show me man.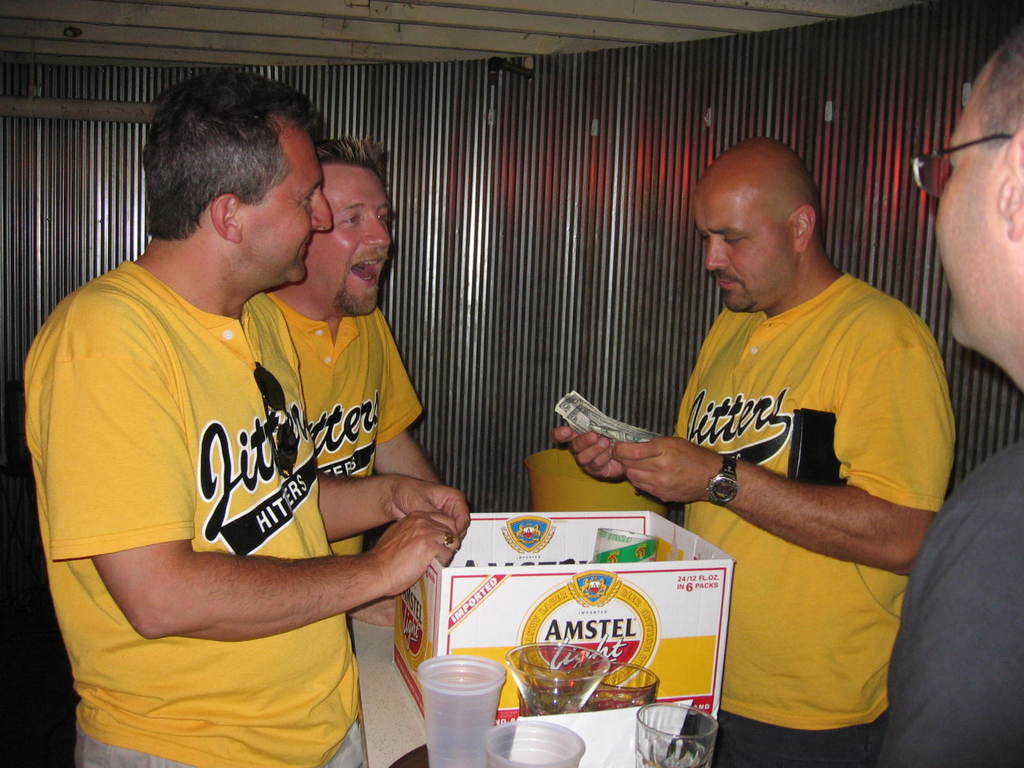
man is here: (left=893, top=20, right=1023, bottom=759).
